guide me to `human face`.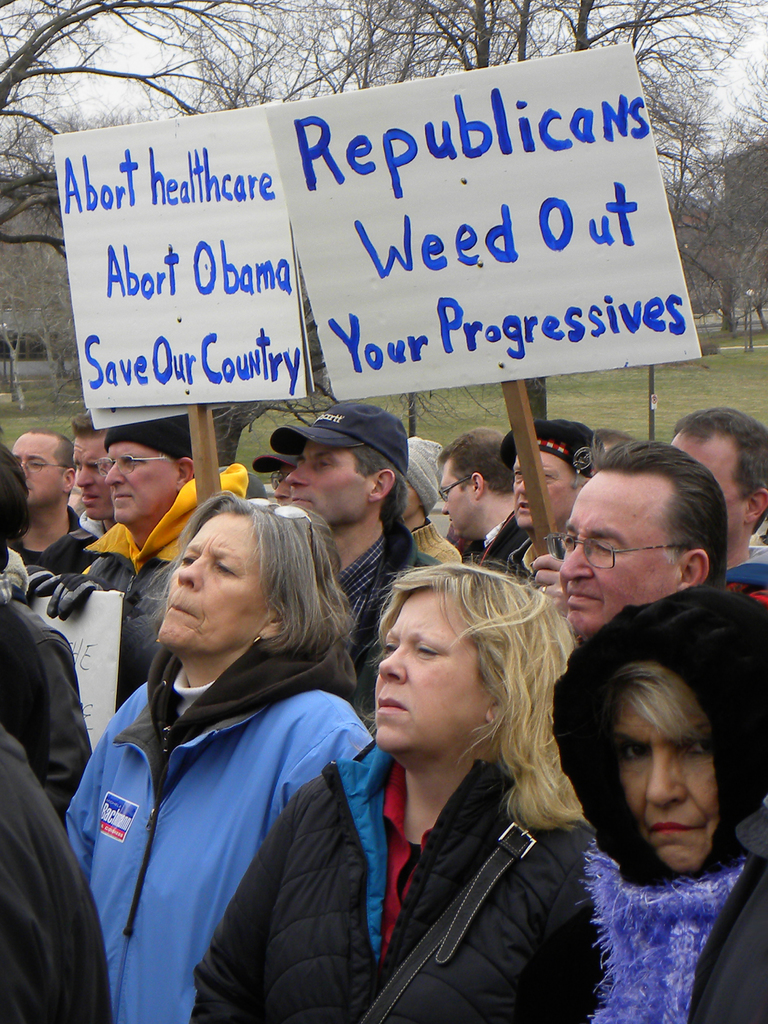
Guidance: {"x1": 379, "y1": 584, "x2": 501, "y2": 758}.
